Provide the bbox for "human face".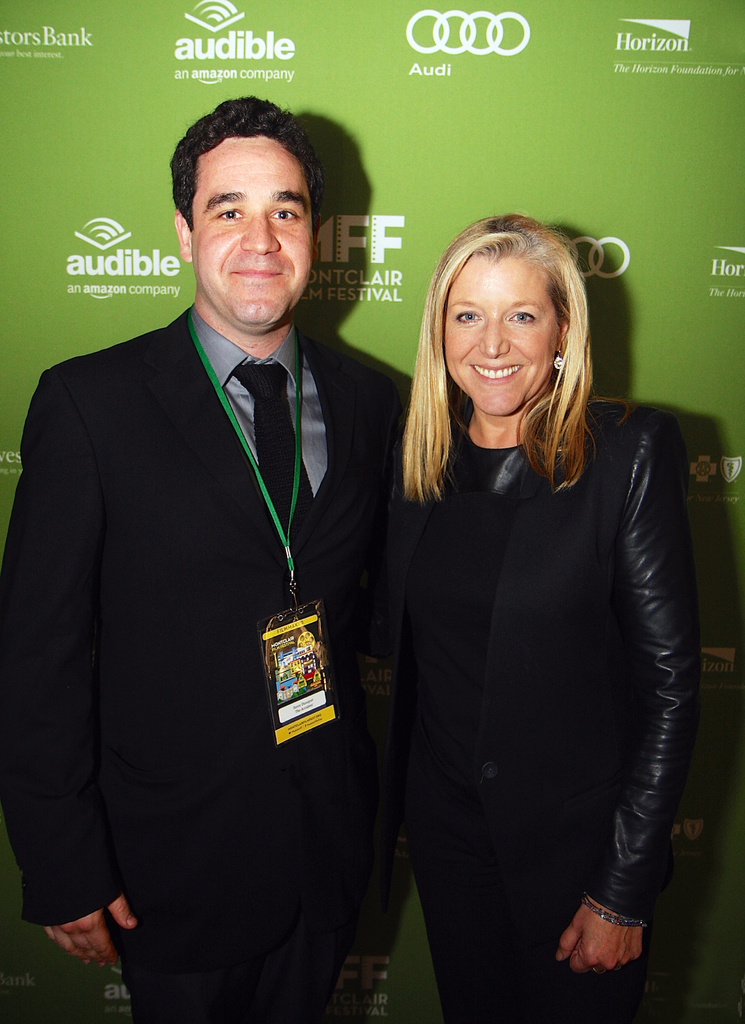
(445, 248, 560, 409).
